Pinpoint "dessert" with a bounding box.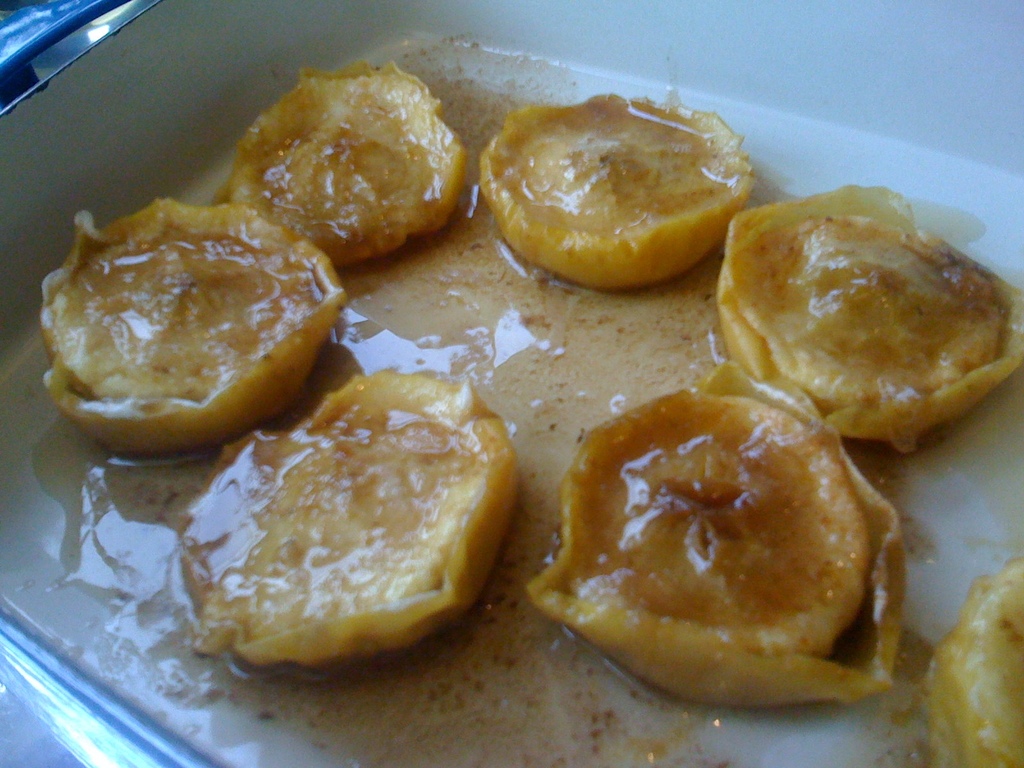
left=476, top=95, right=751, bottom=292.
